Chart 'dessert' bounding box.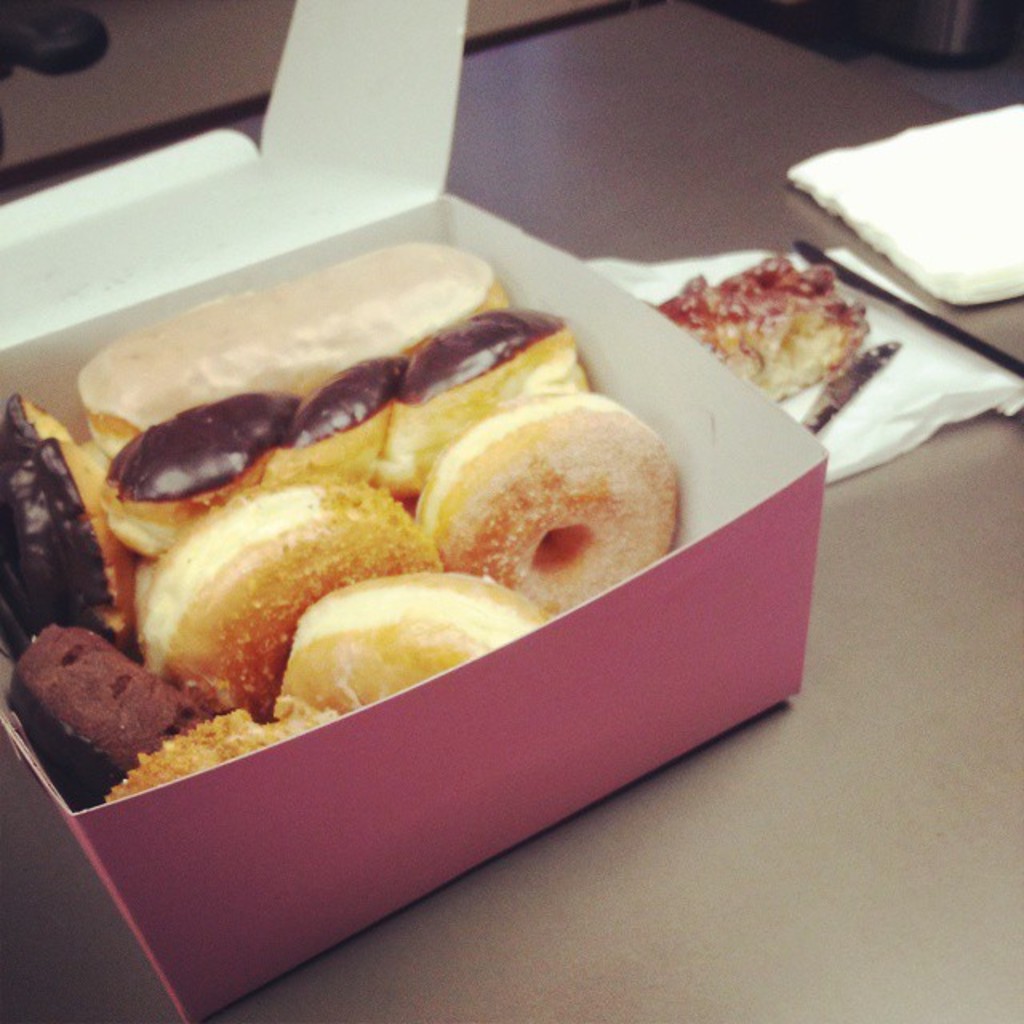
Charted: (left=13, top=290, right=810, bottom=933).
